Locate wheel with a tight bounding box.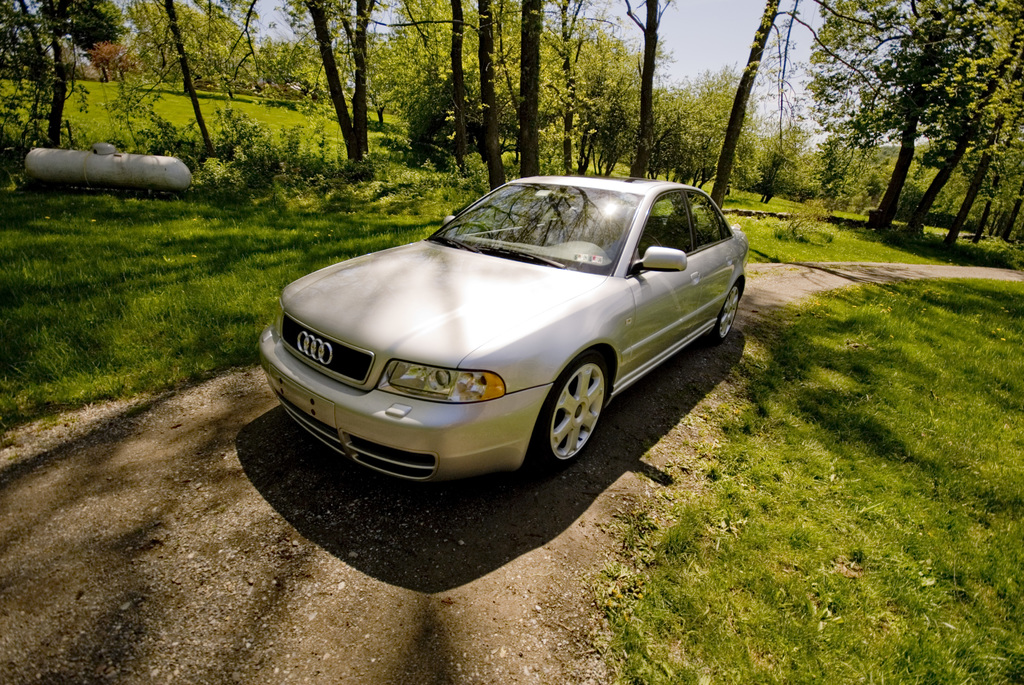
pyautogui.locateOnScreen(534, 352, 602, 469).
